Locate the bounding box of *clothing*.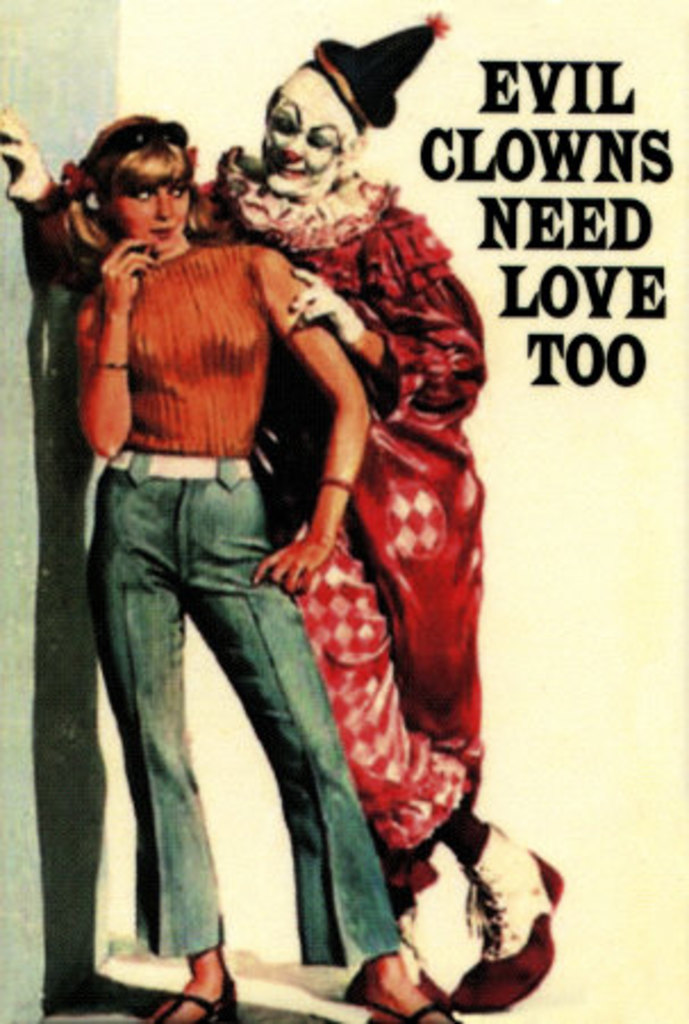
Bounding box: {"x1": 73, "y1": 228, "x2": 423, "y2": 992}.
